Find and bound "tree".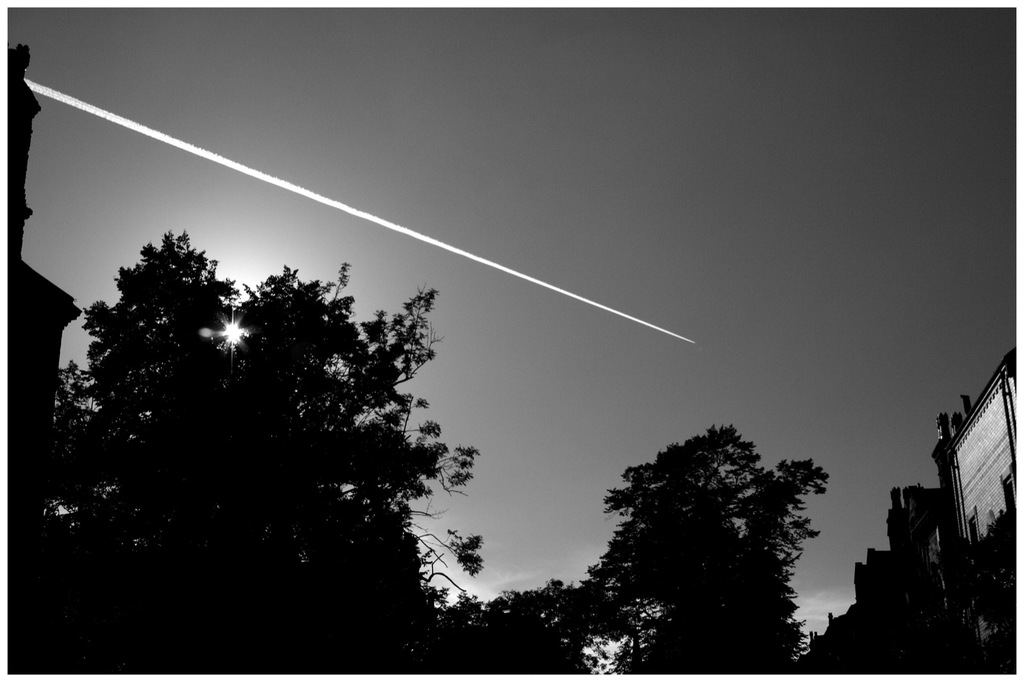
Bound: Rect(579, 402, 842, 666).
